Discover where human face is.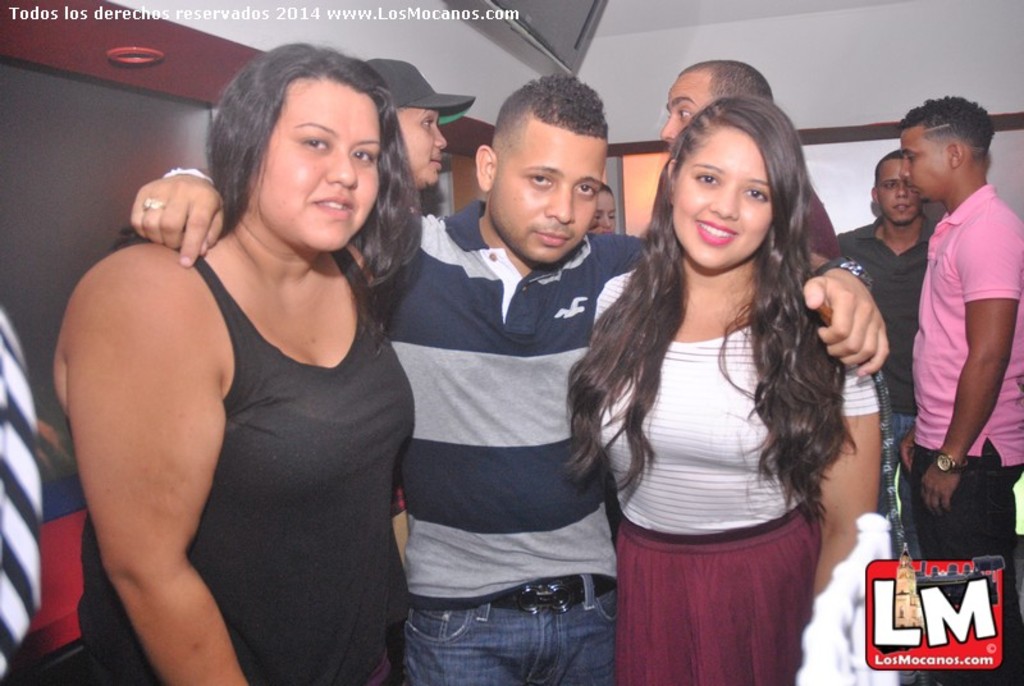
Discovered at 396, 109, 448, 187.
